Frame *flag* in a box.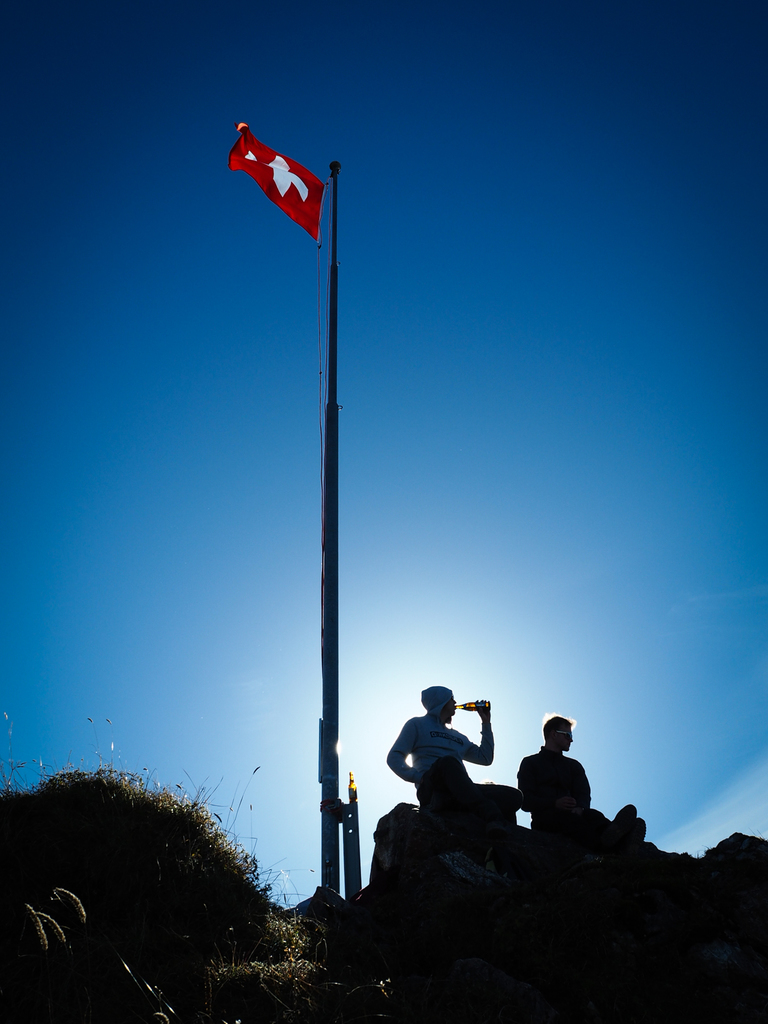
pyautogui.locateOnScreen(223, 115, 328, 234).
